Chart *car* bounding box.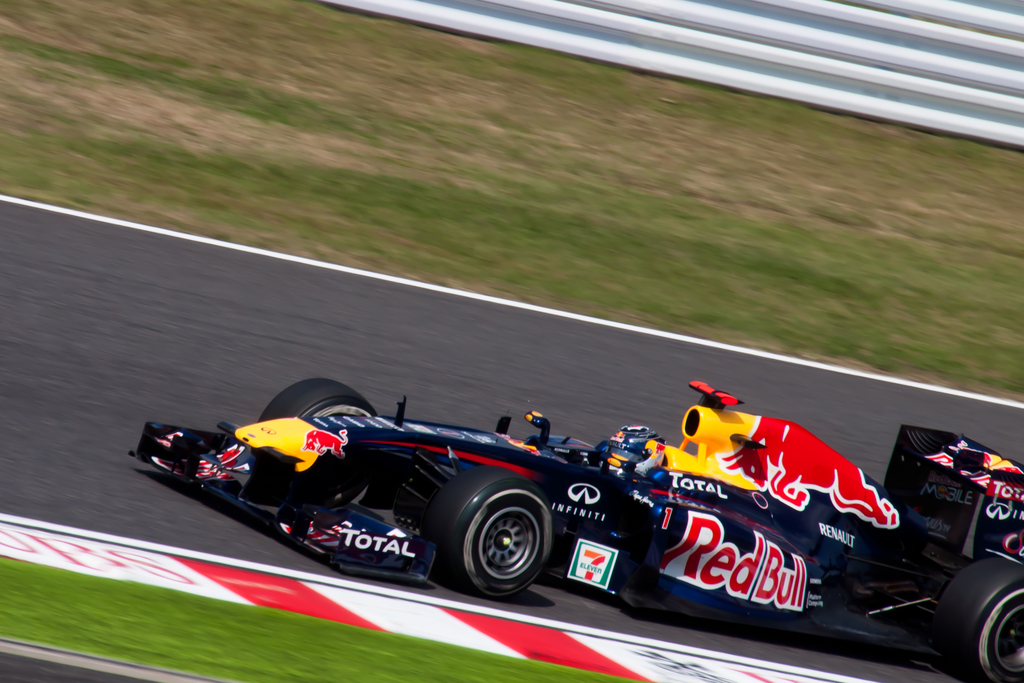
Charted: (125, 382, 1023, 682).
